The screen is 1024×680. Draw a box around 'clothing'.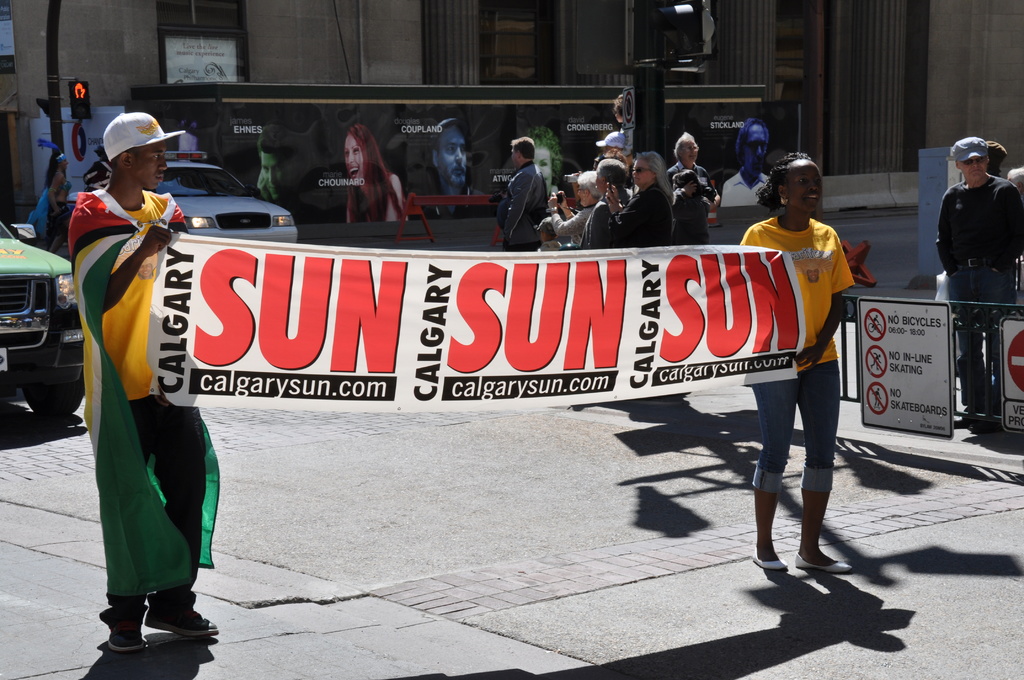
detection(663, 158, 718, 211).
